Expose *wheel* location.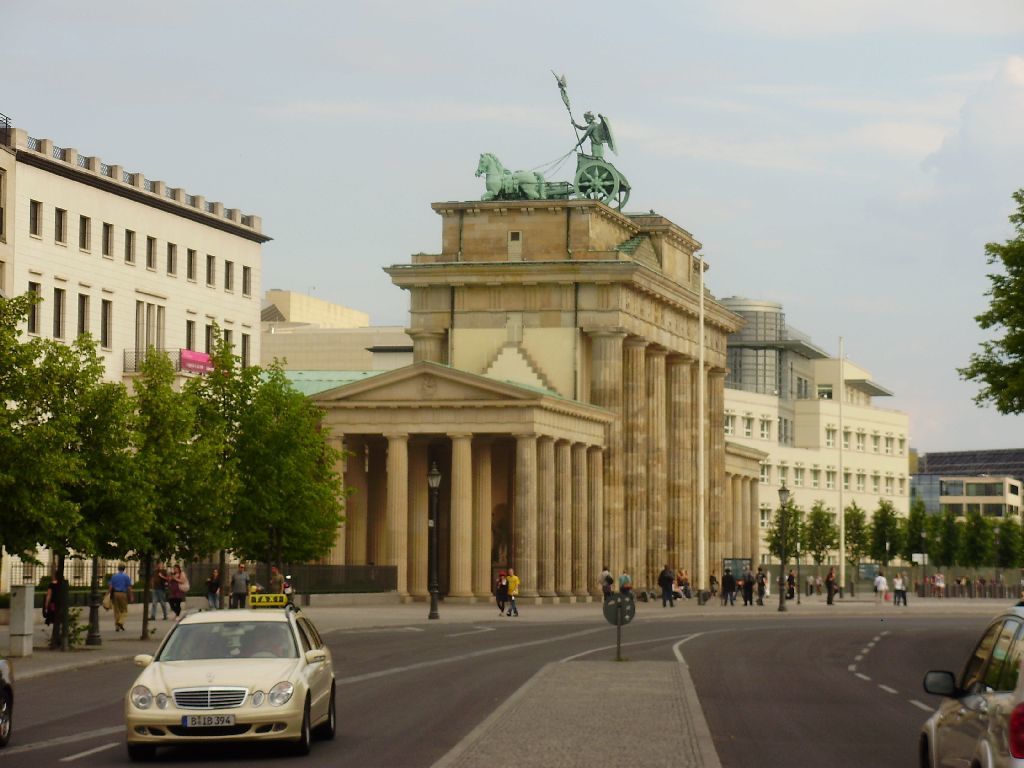
Exposed at 321 691 337 741.
